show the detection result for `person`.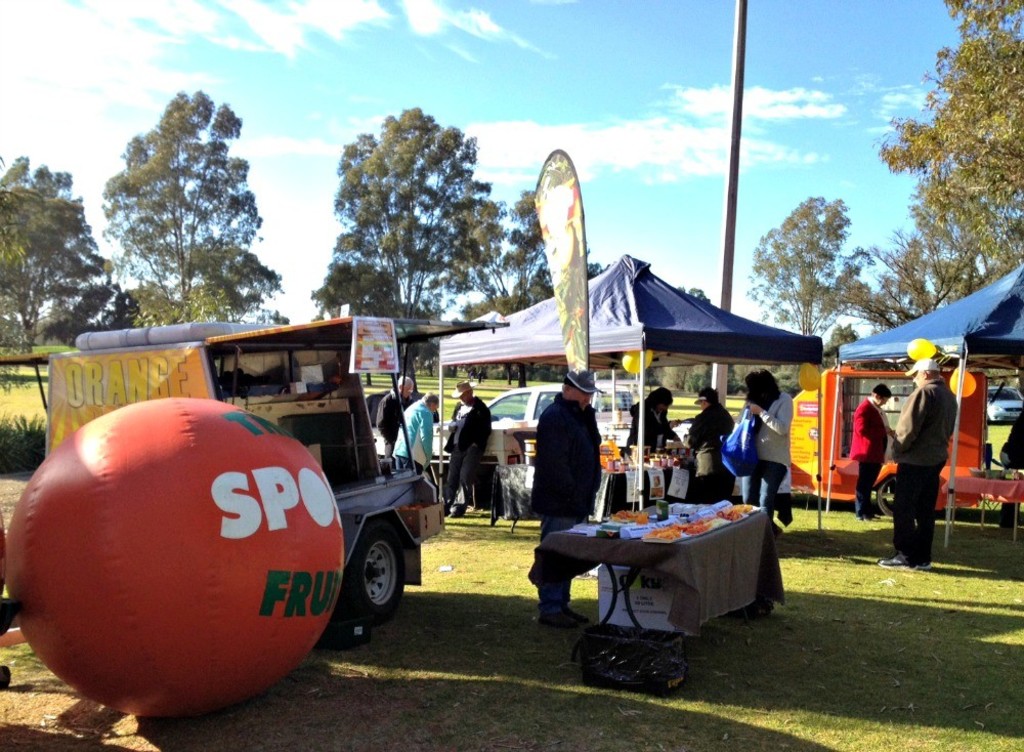
box=[524, 366, 612, 625].
